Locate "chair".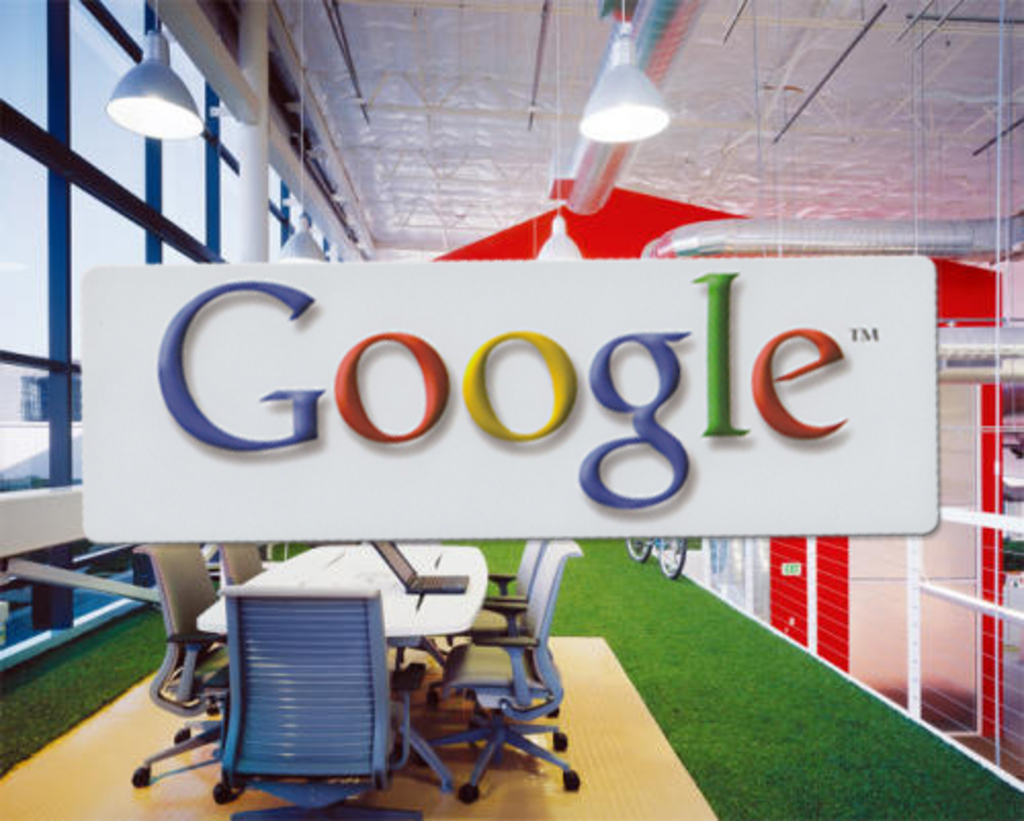
Bounding box: bbox=[223, 541, 268, 592].
